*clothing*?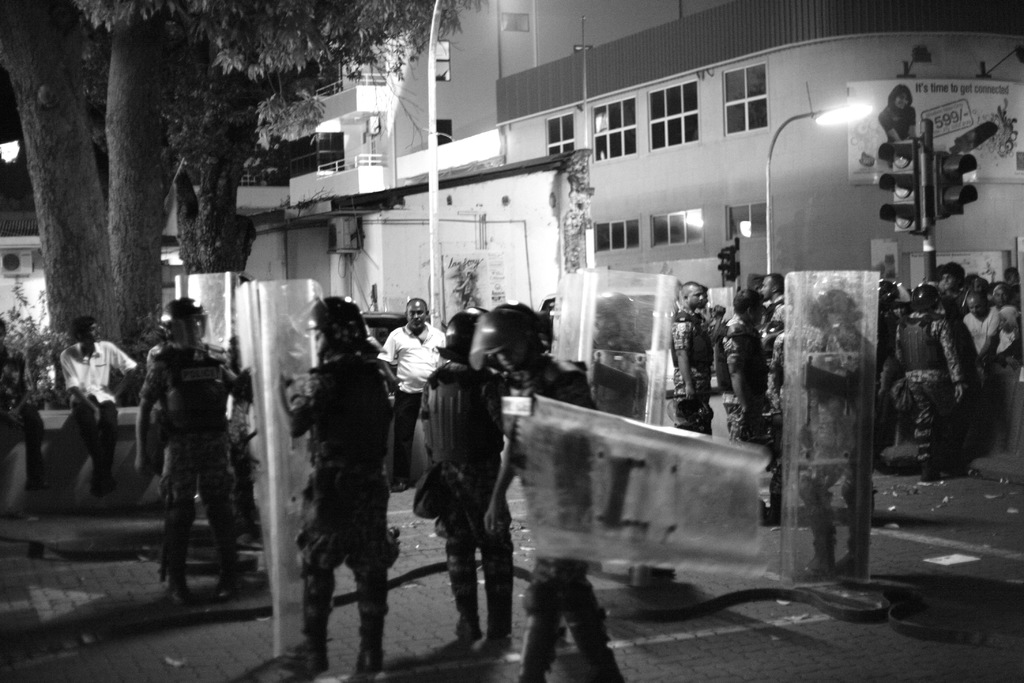
bbox=[792, 329, 872, 538]
